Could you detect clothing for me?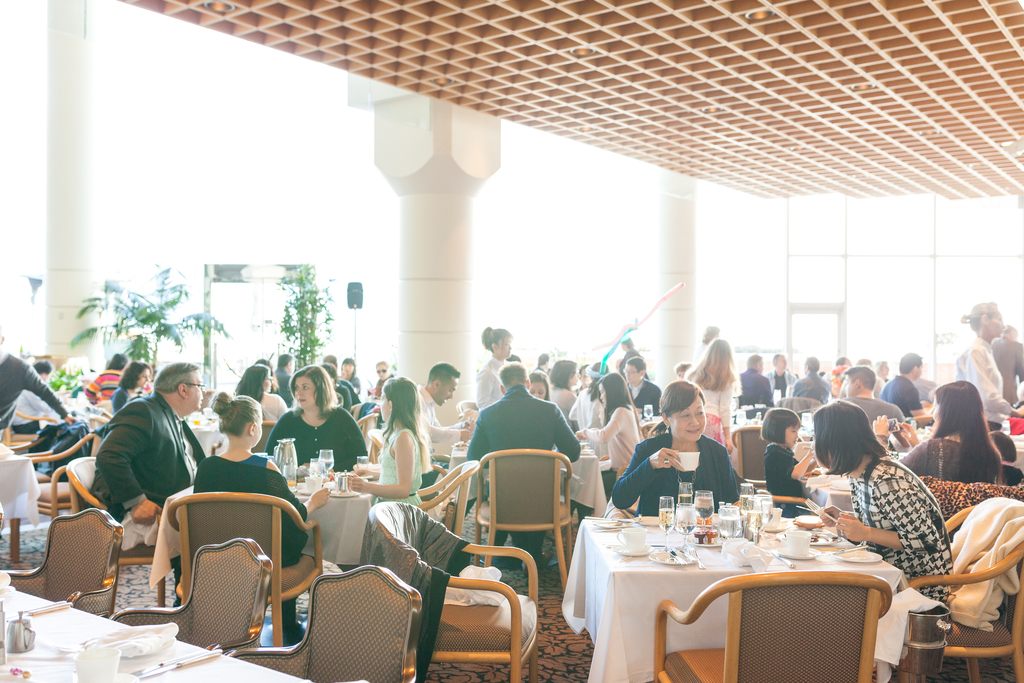
Detection result: {"x1": 463, "y1": 381, "x2": 575, "y2": 552}.
